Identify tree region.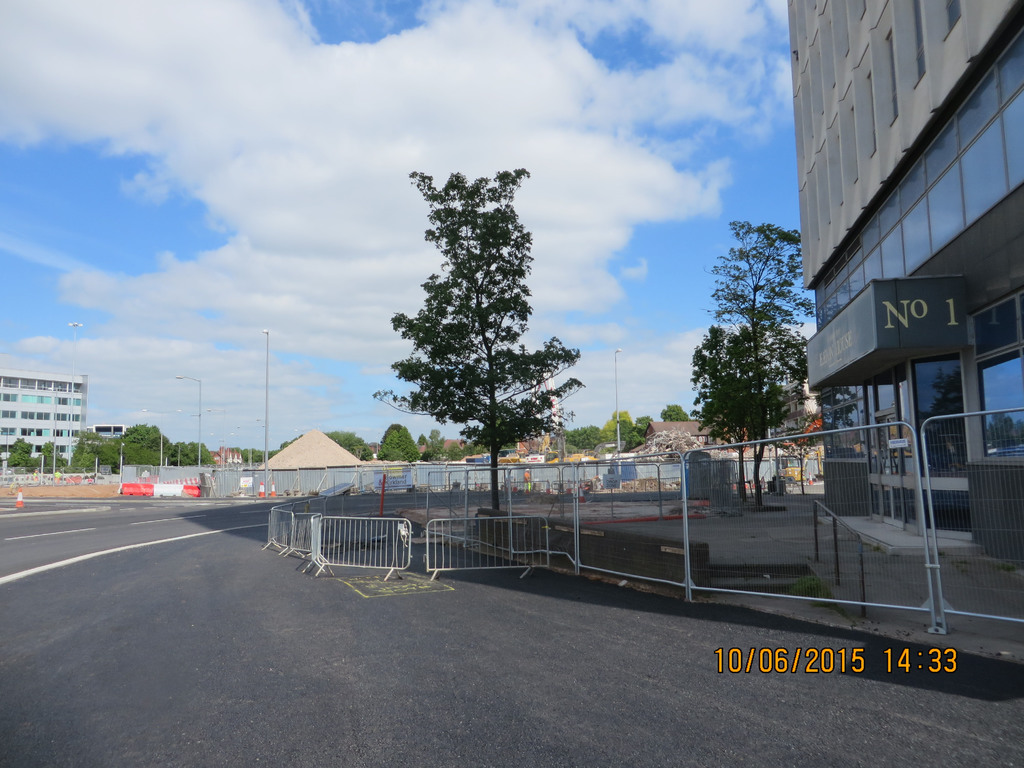
Region: 33, 440, 68, 477.
